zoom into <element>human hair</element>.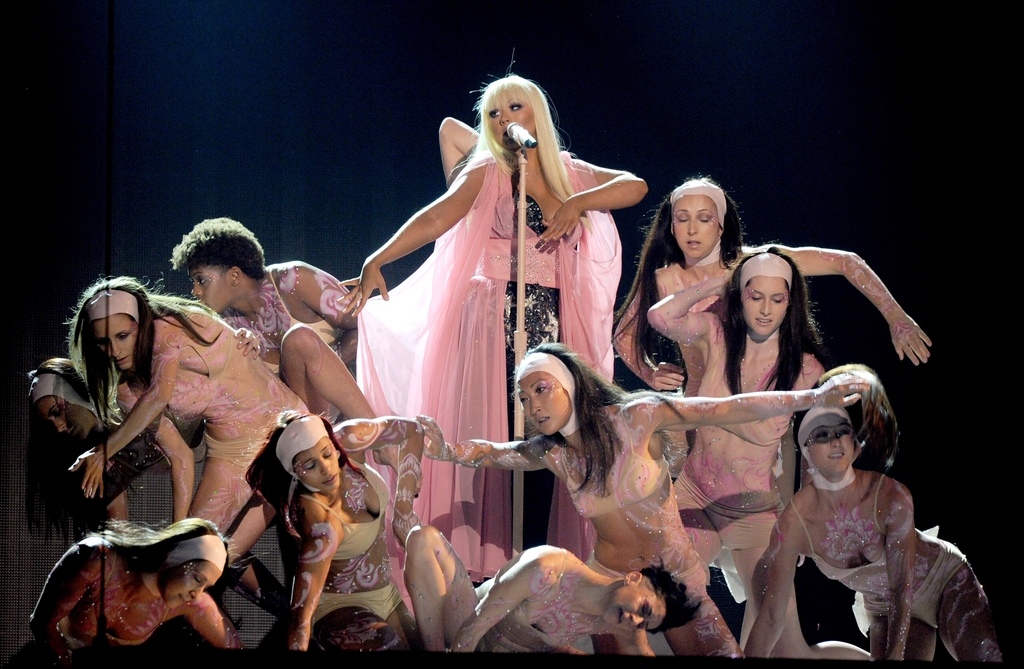
Zoom target: bbox(241, 408, 367, 542).
